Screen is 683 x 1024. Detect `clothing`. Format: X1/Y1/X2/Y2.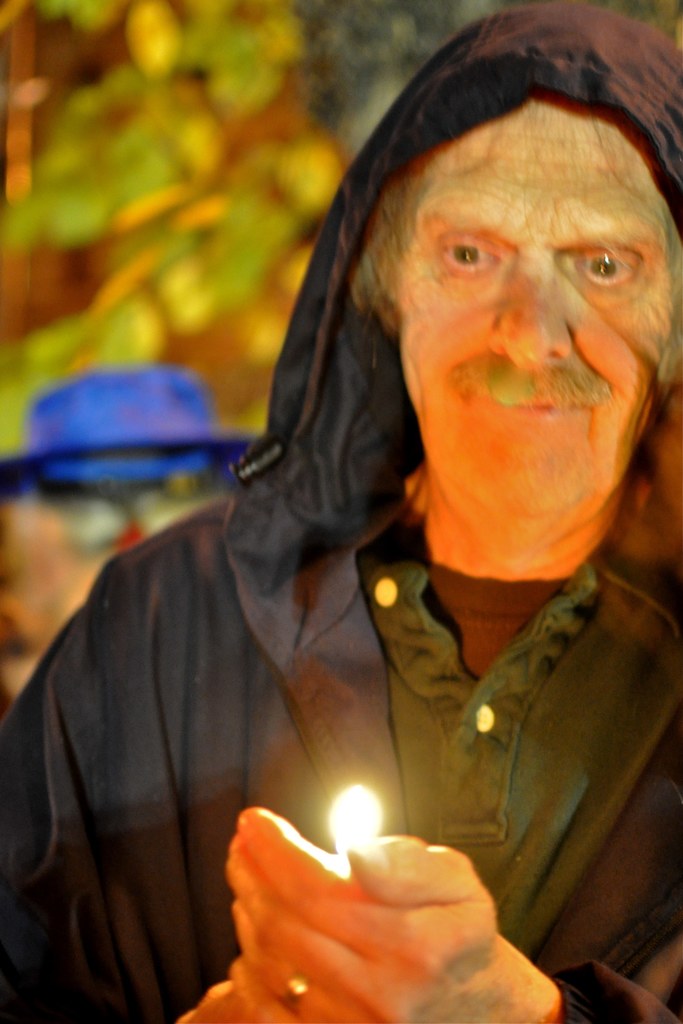
0/0/679/1019.
